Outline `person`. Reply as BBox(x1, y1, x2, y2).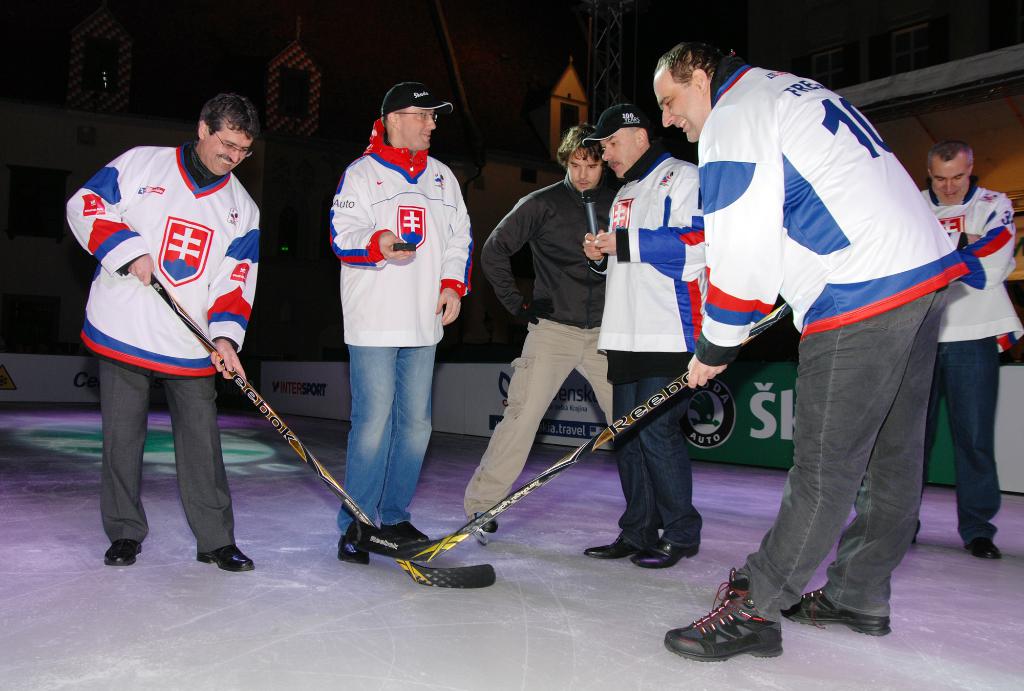
BBox(326, 104, 473, 568).
